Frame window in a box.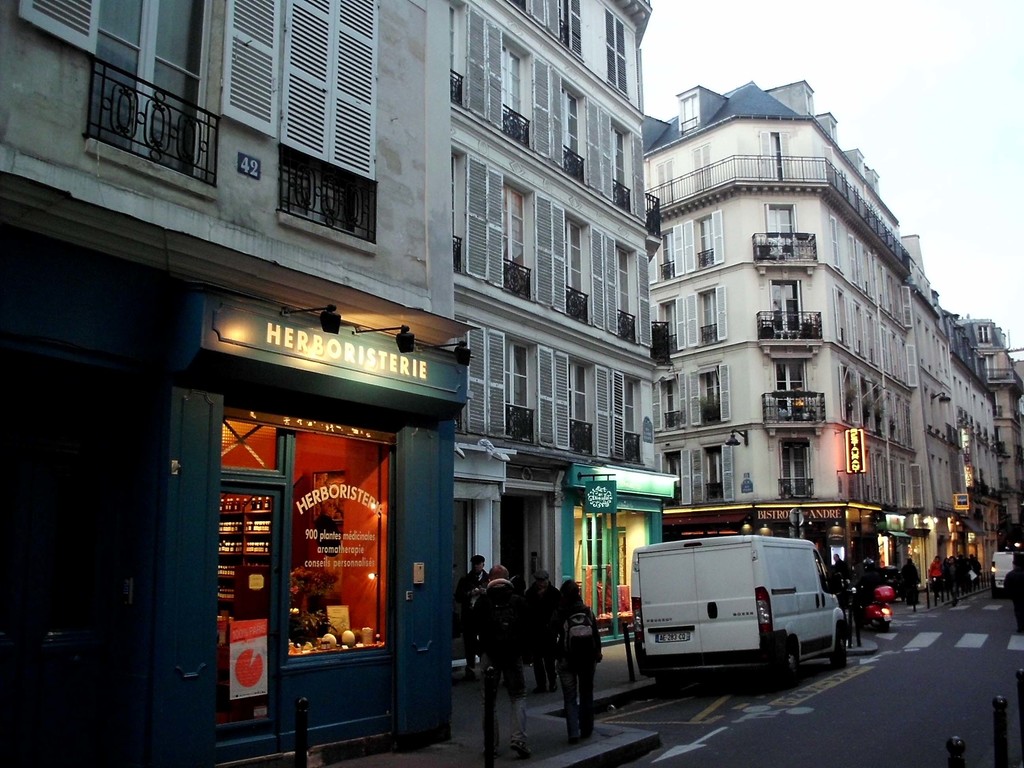
l=588, t=367, r=625, b=458.
